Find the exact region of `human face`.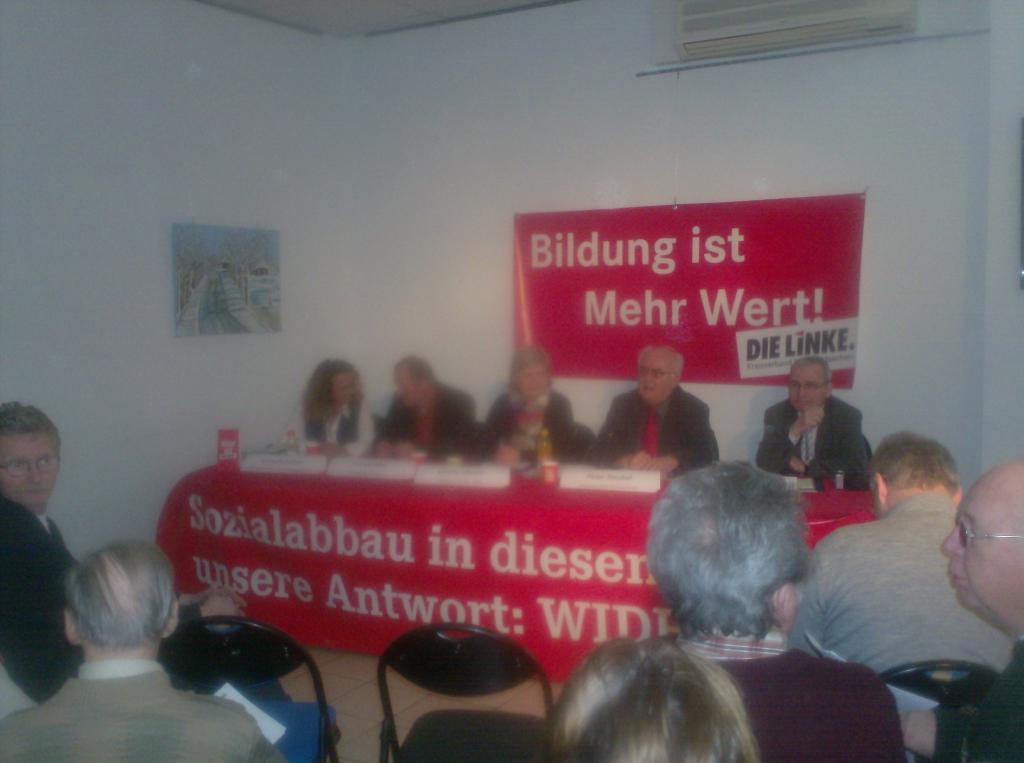
Exact region: bbox=(788, 369, 828, 408).
